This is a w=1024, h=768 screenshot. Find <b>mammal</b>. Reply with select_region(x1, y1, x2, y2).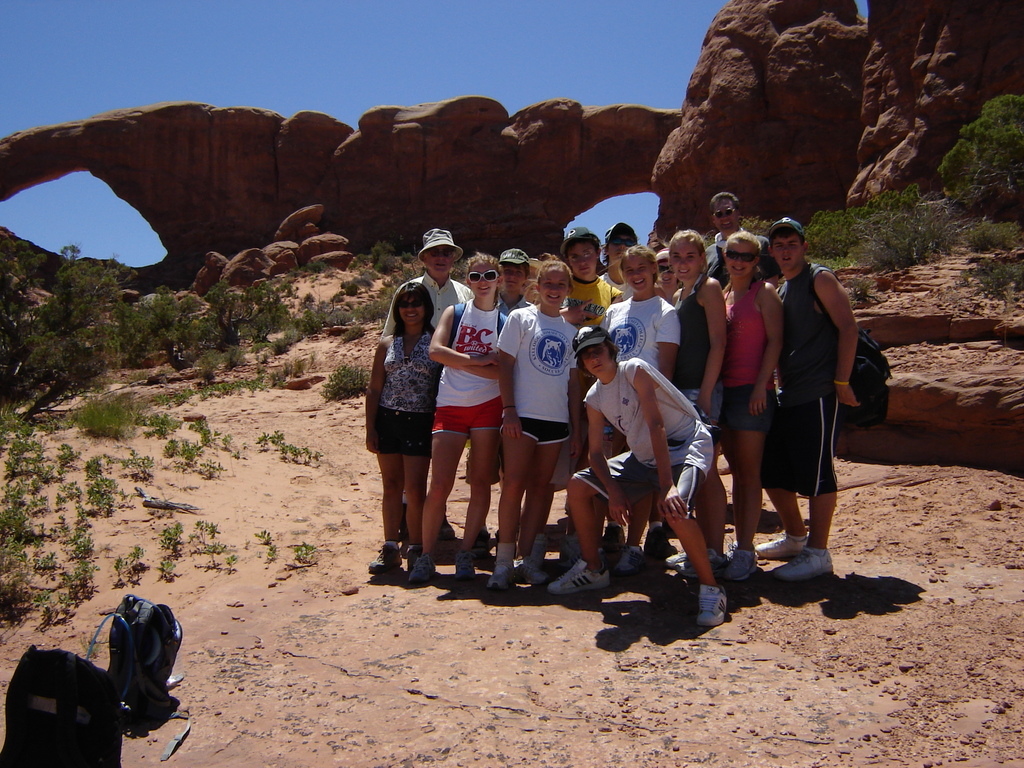
select_region(606, 244, 682, 575).
